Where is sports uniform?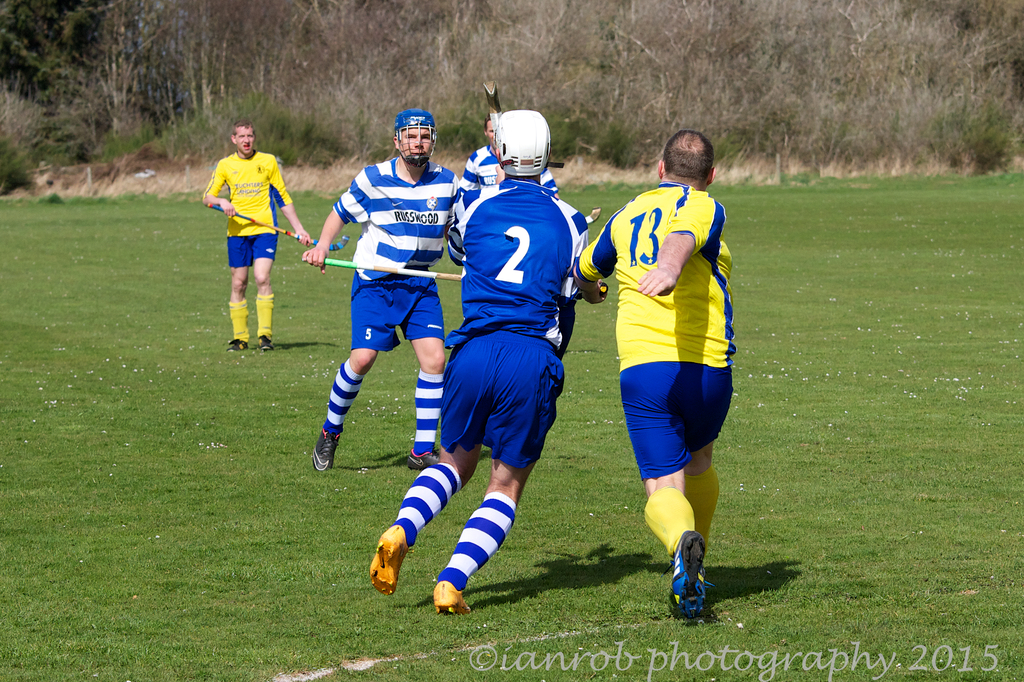
box(575, 184, 735, 614).
